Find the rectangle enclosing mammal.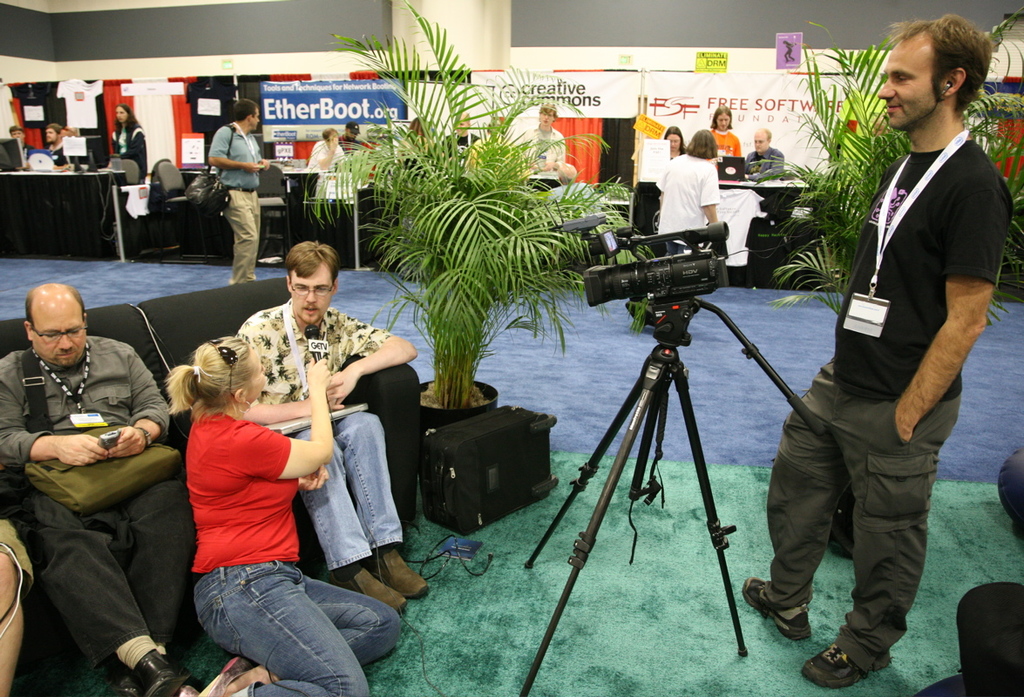
left=444, top=109, right=485, bottom=150.
